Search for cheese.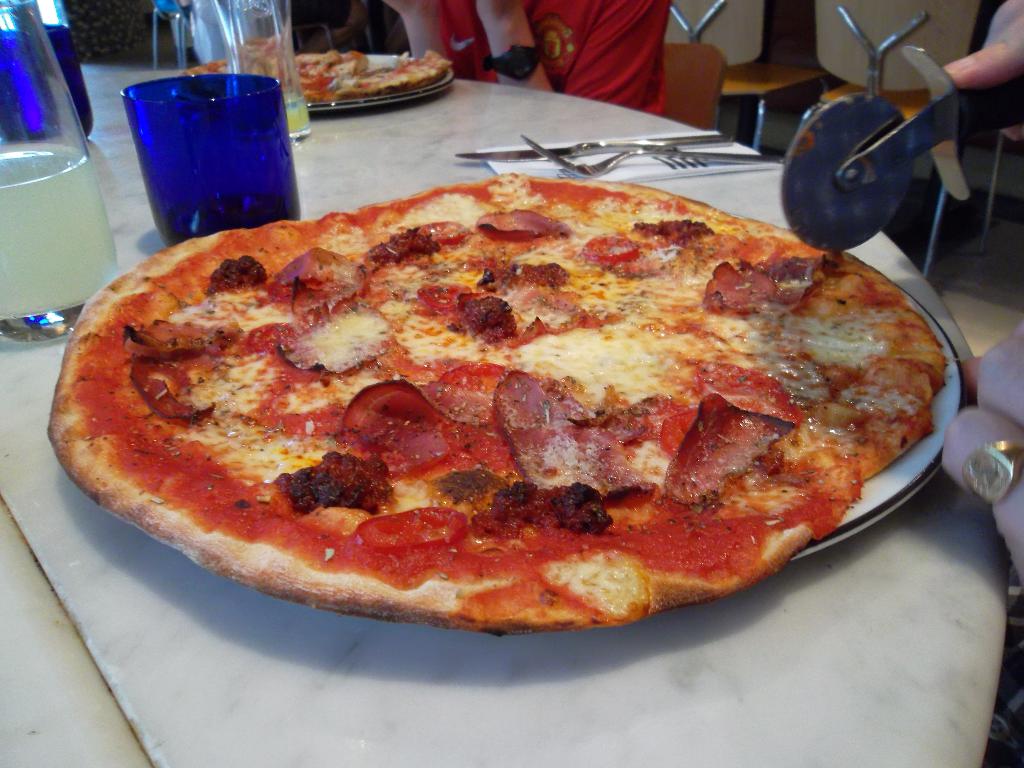
Found at [341, 168, 915, 420].
